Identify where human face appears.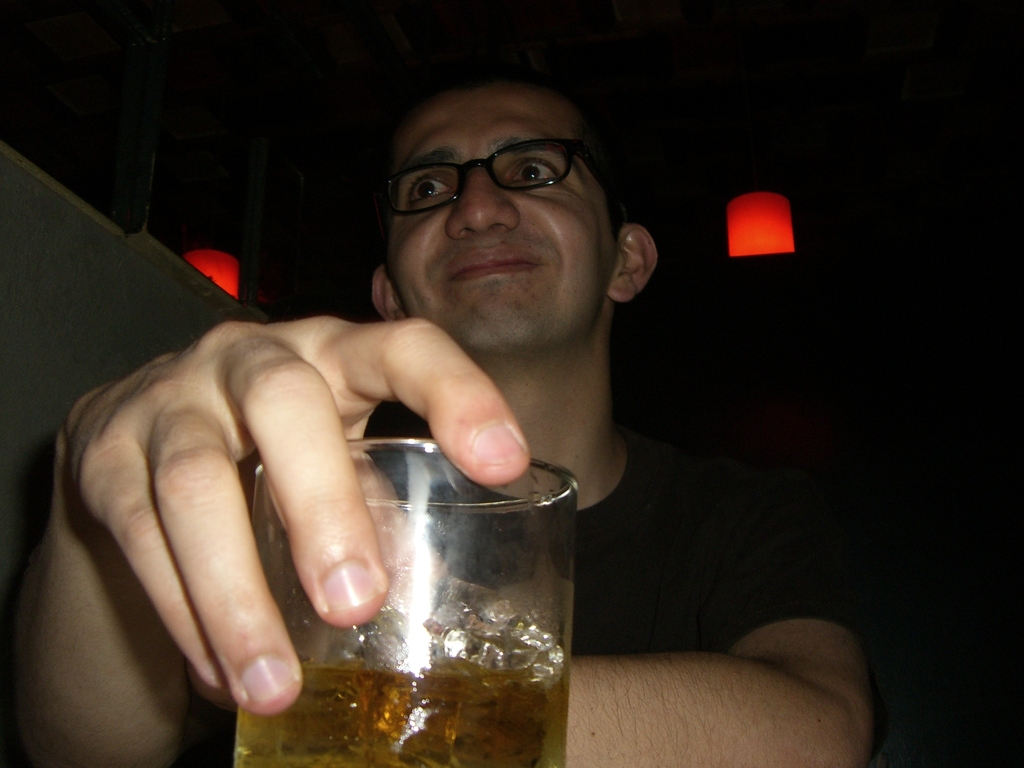
Appears at Rect(389, 81, 617, 352).
